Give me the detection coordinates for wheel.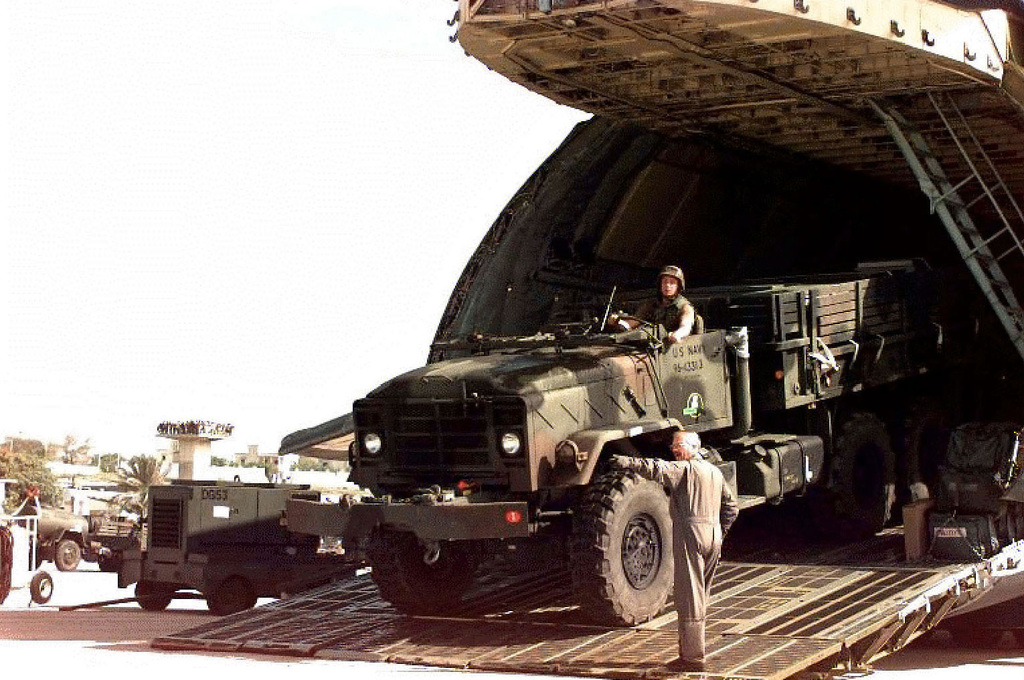
814,409,895,542.
